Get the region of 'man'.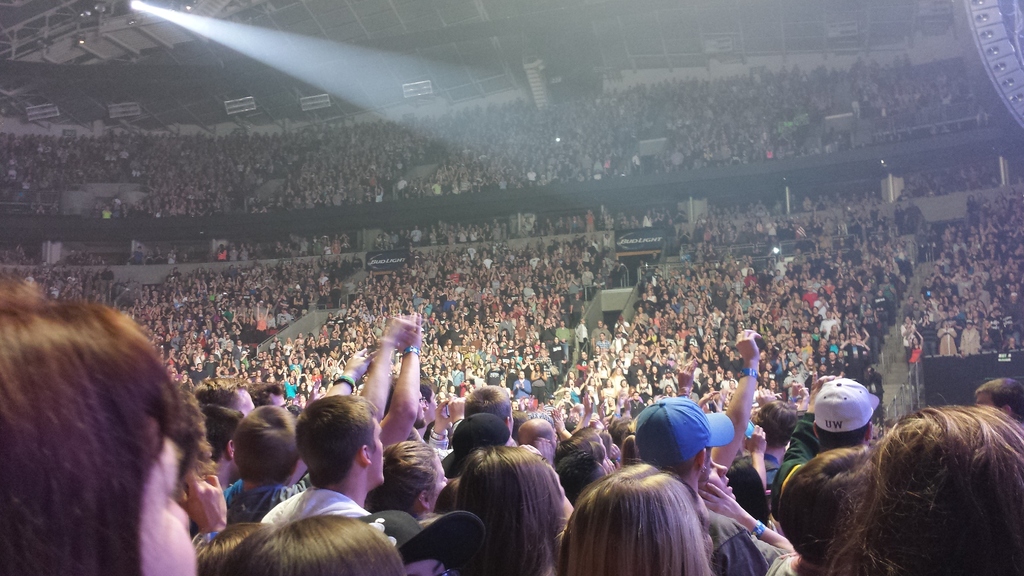
BBox(410, 390, 429, 431).
